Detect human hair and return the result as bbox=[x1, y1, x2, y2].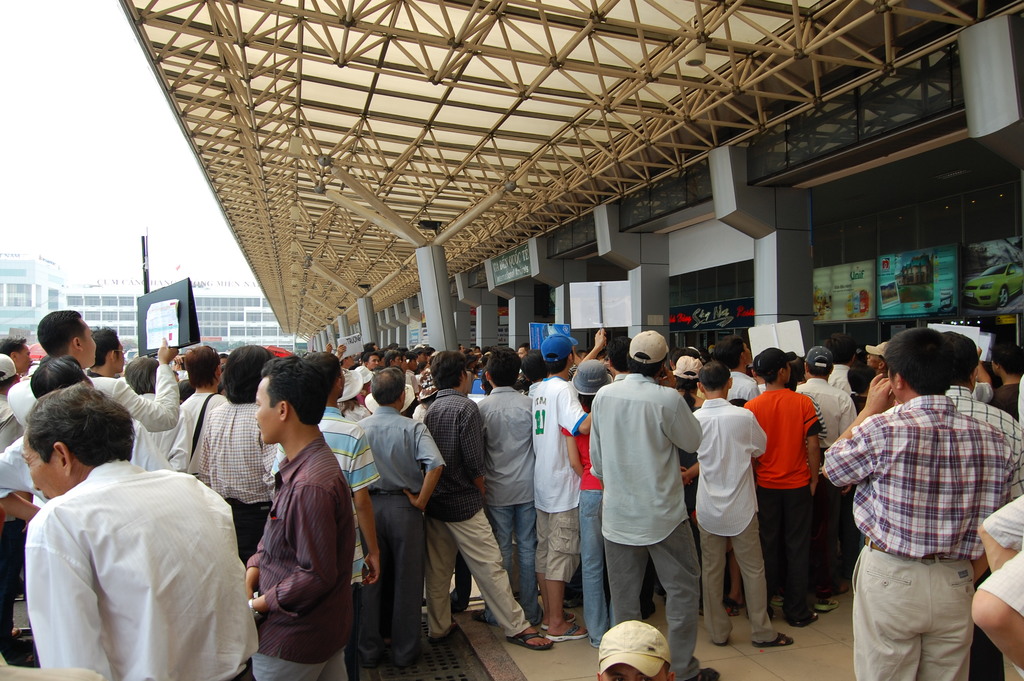
bbox=[312, 351, 340, 386].
